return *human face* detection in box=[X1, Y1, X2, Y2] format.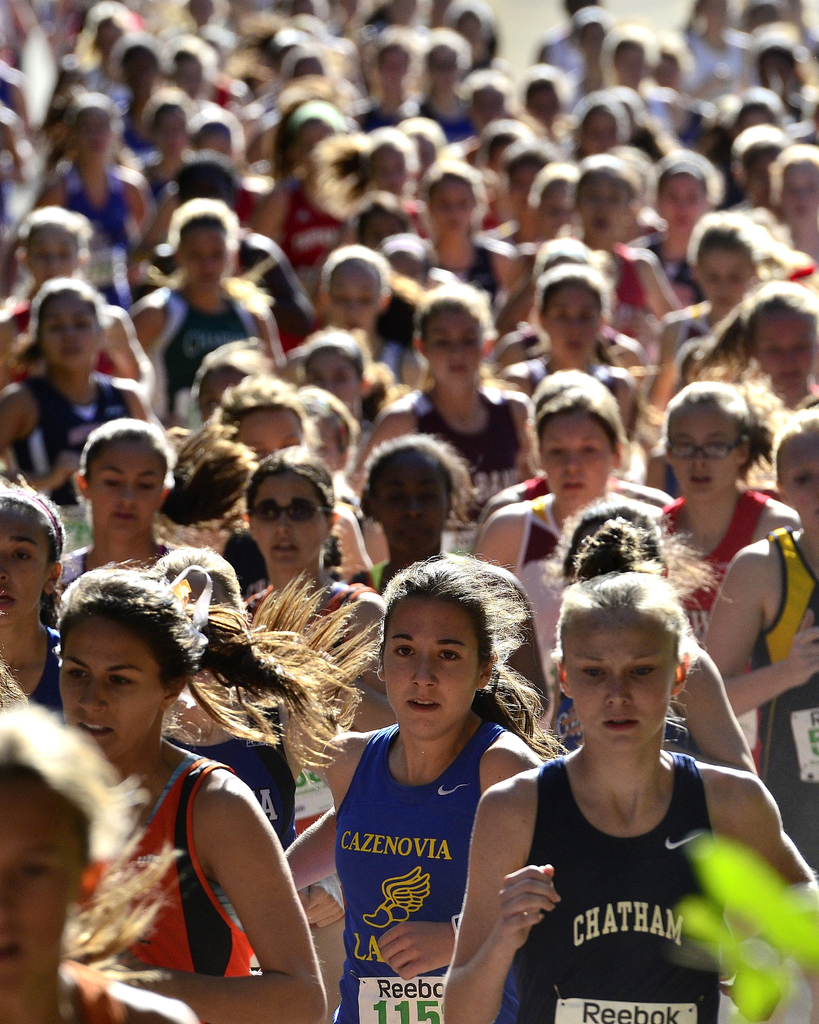
box=[538, 406, 614, 504].
